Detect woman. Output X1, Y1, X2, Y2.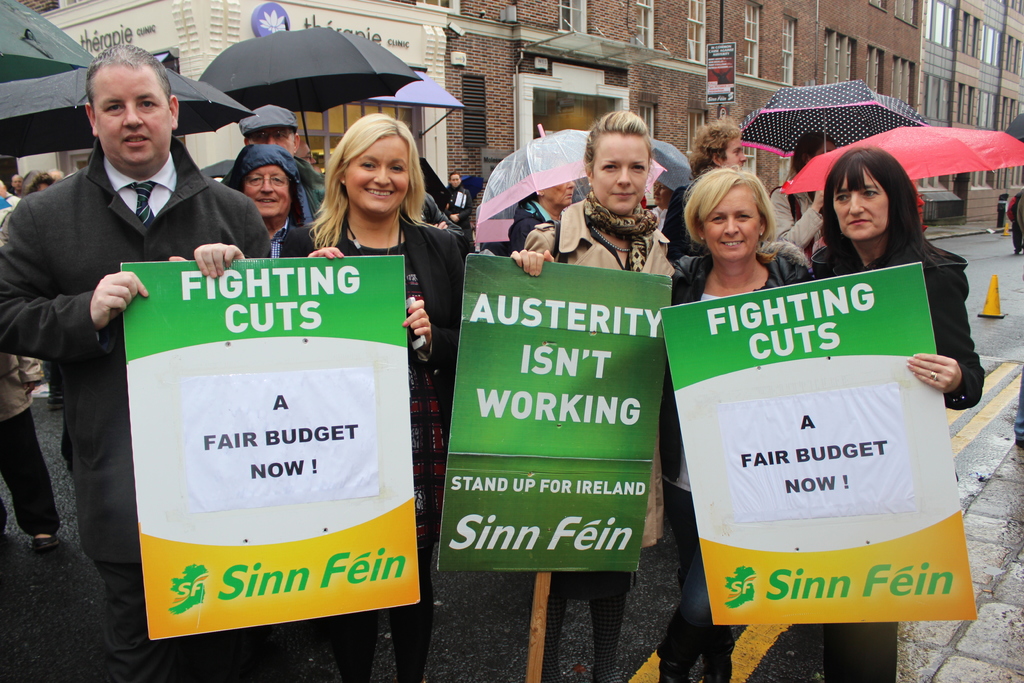
669, 162, 810, 682.
